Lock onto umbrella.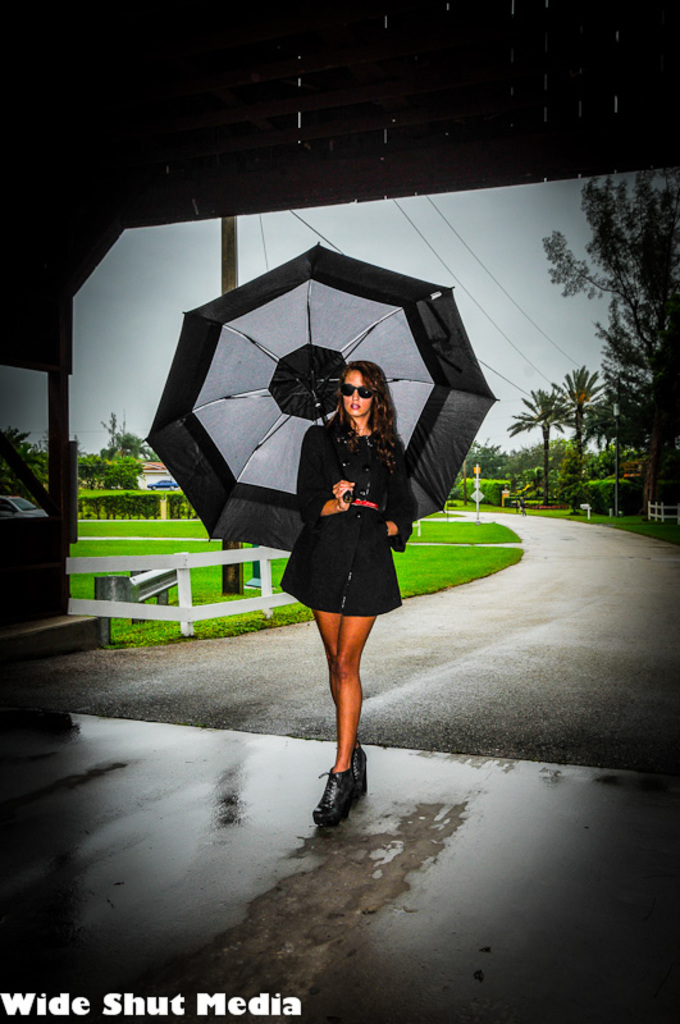
Locked: l=138, t=239, r=499, b=550.
